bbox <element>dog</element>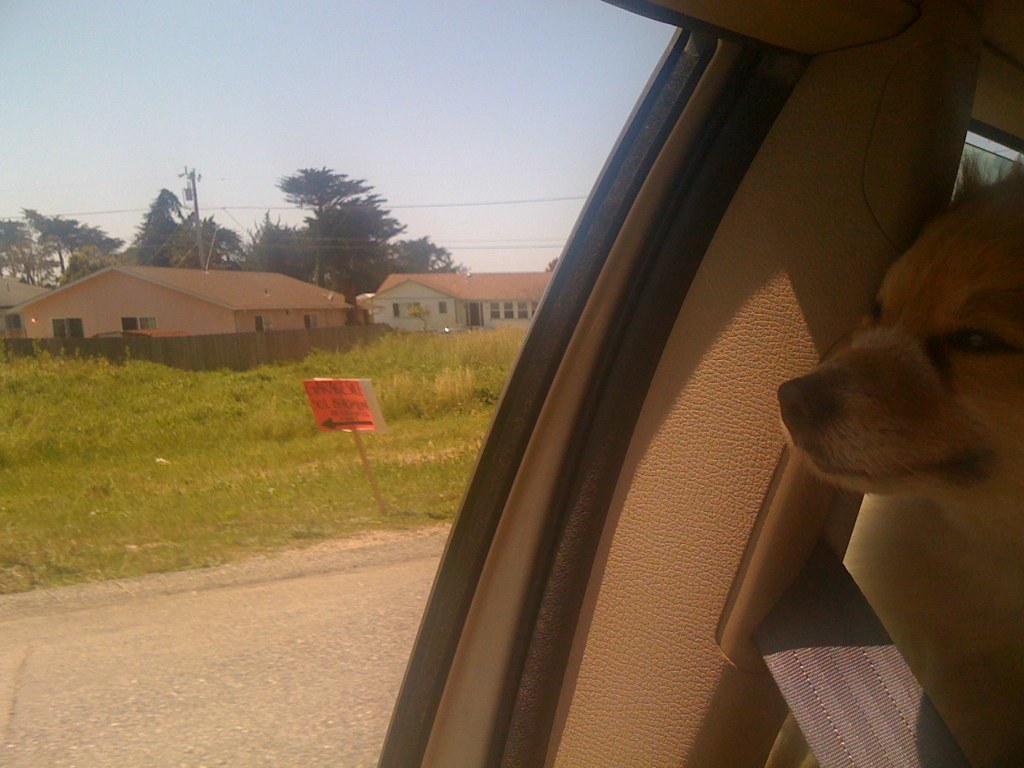
bbox=(775, 166, 1023, 767)
